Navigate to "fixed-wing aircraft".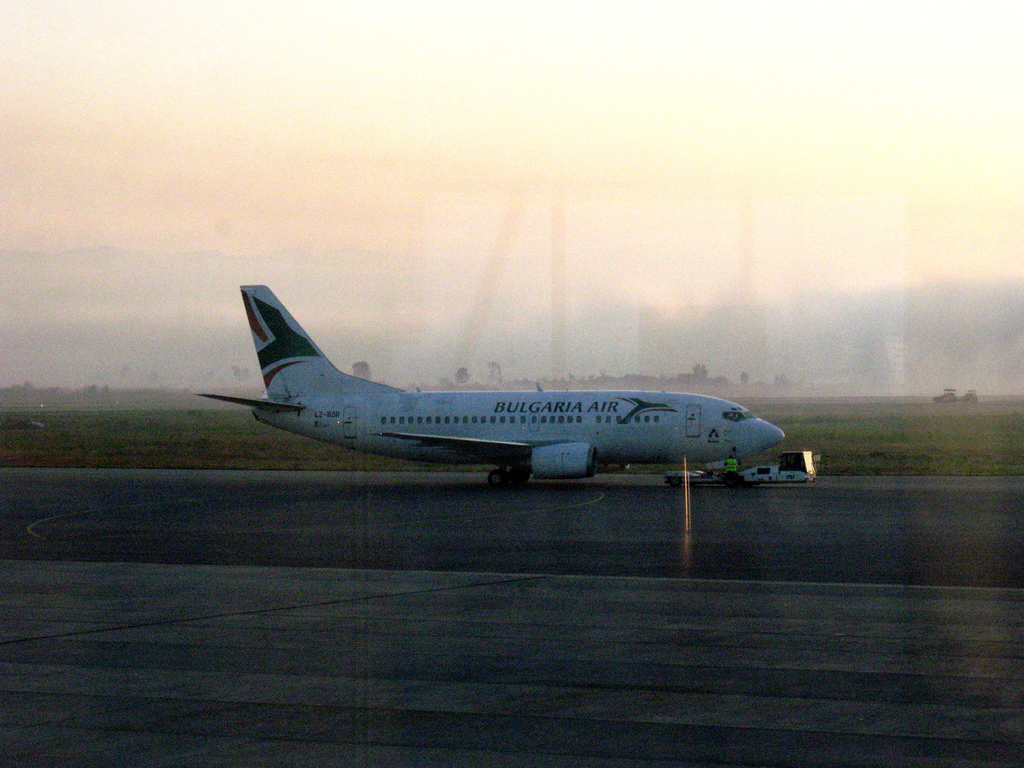
Navigation target: {"left": 194, "top": 283, "right": 793, "bottom": 489}.
